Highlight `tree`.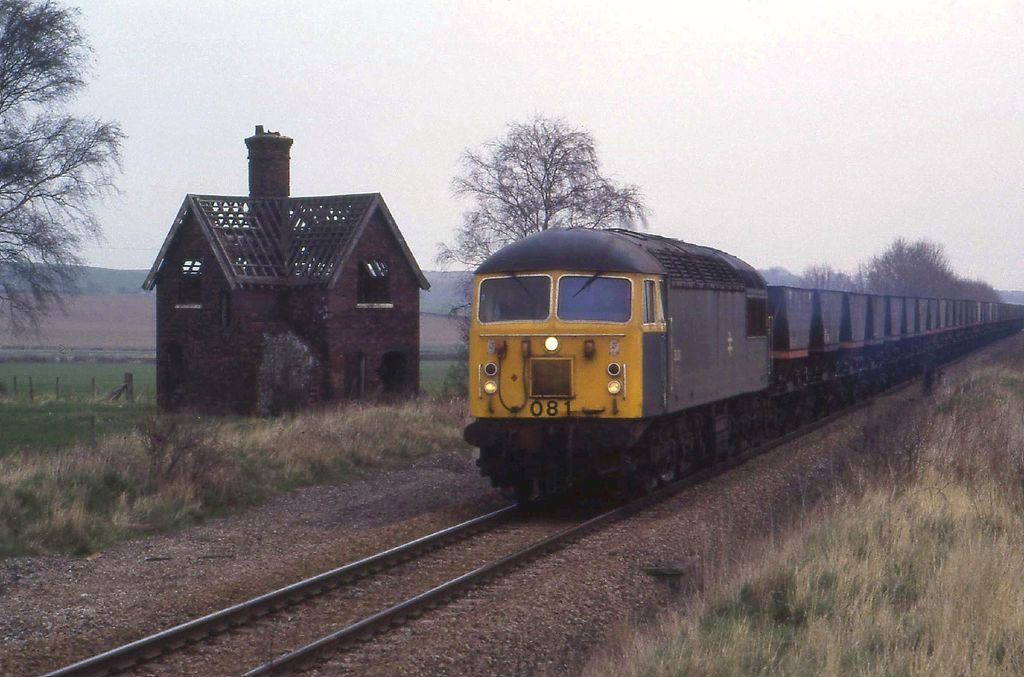
Highlighted region: left=866, top=231, right=963, bottom=304.
